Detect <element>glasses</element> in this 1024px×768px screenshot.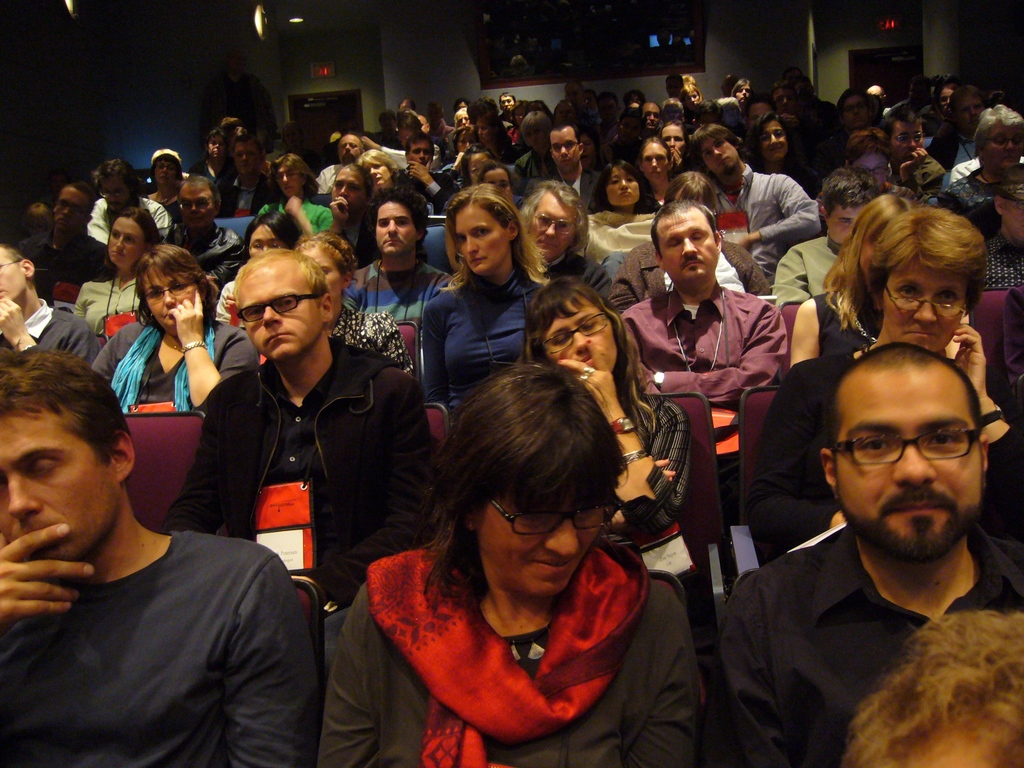
Detection: detection(894, 134, 925, 143).
